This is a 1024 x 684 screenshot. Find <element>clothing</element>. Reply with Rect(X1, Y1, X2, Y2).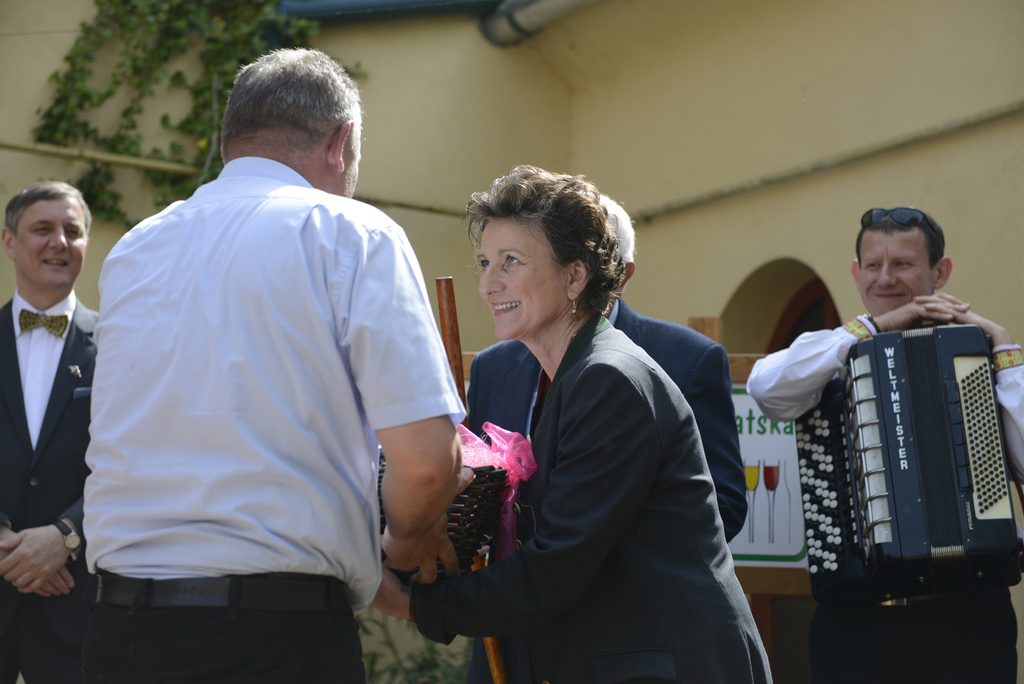
Rect(0, 293, 106, 683).
